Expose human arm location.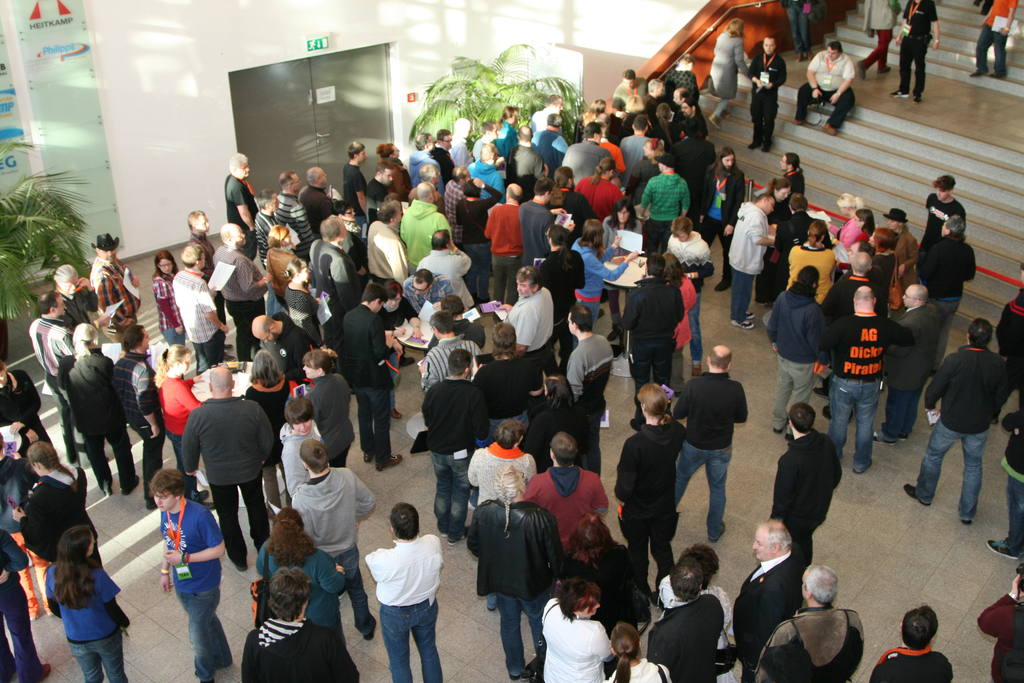
Exposed at locate(801, 56, 824, 99).
